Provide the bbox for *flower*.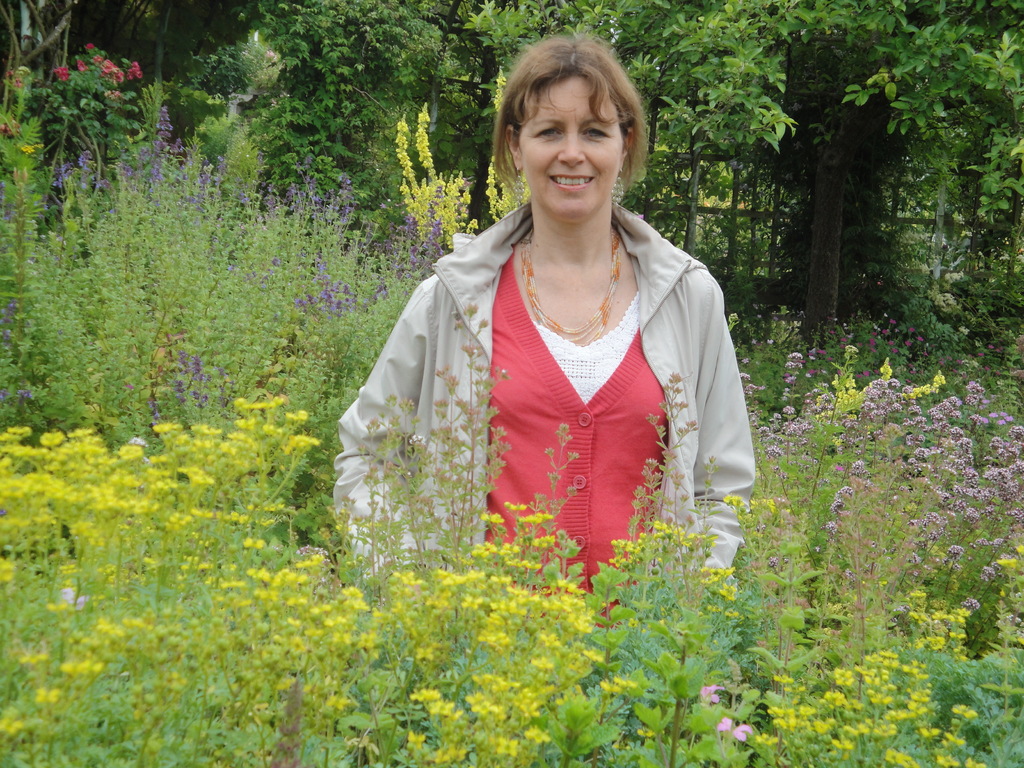
box(716, 717, 753, 745).
